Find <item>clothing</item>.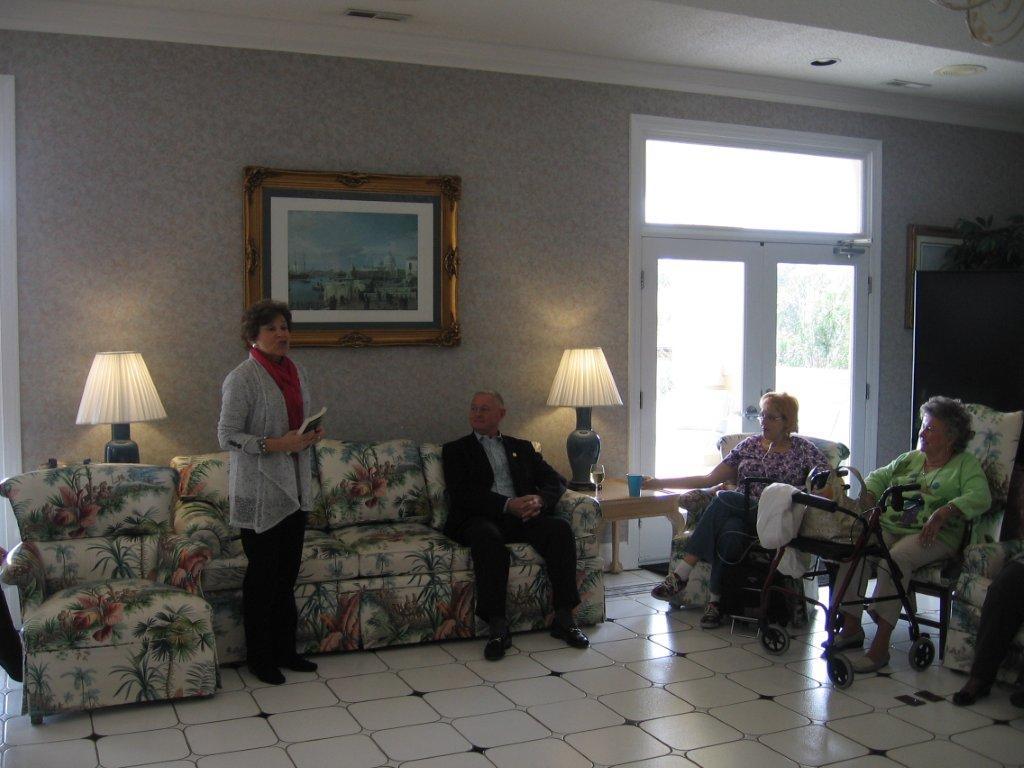
bbox(442, 432, 583, 631).
